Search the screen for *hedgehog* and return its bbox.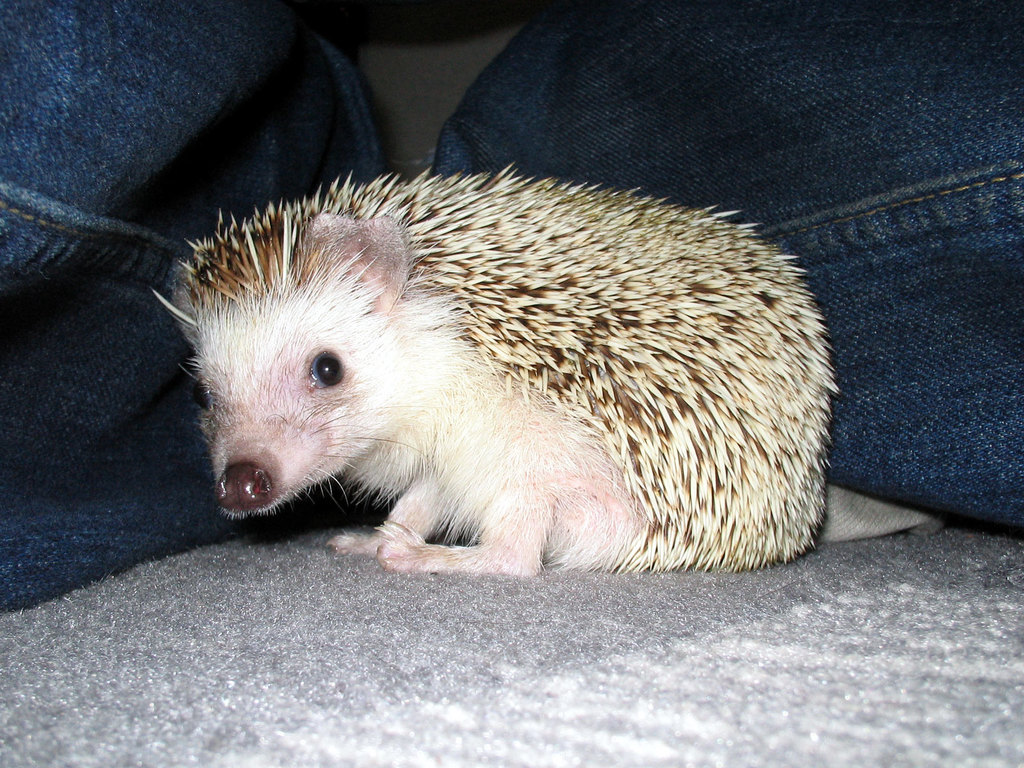
Found: [149,159,842,573].
